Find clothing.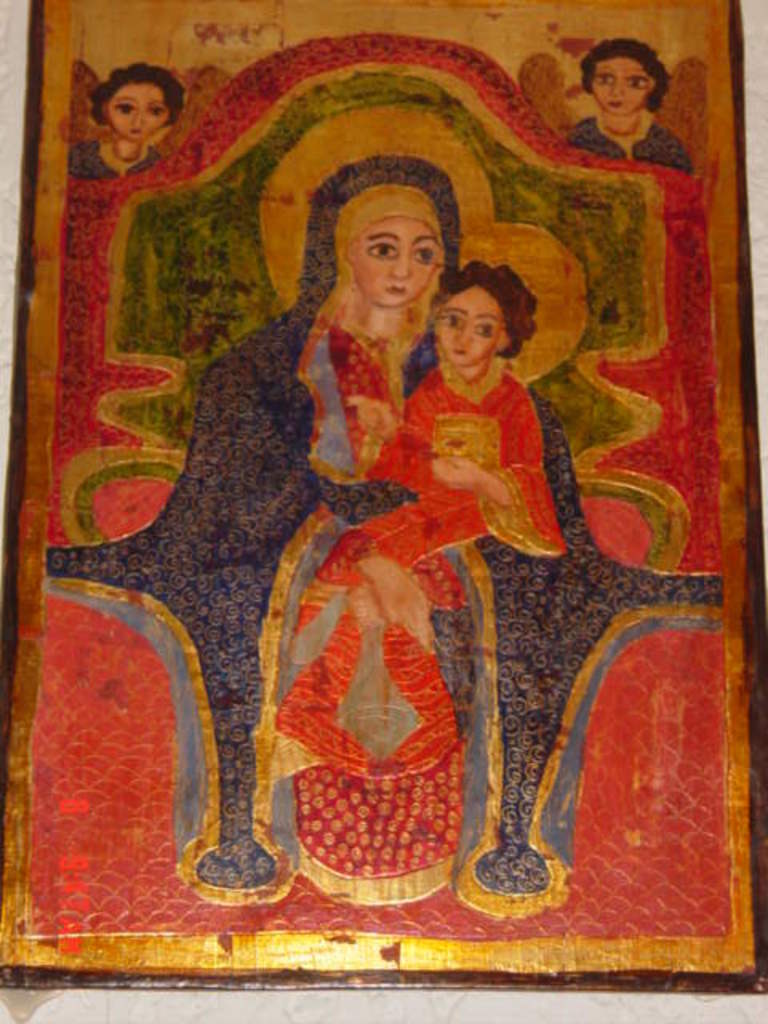
<box>296,365,565,616</box>.
